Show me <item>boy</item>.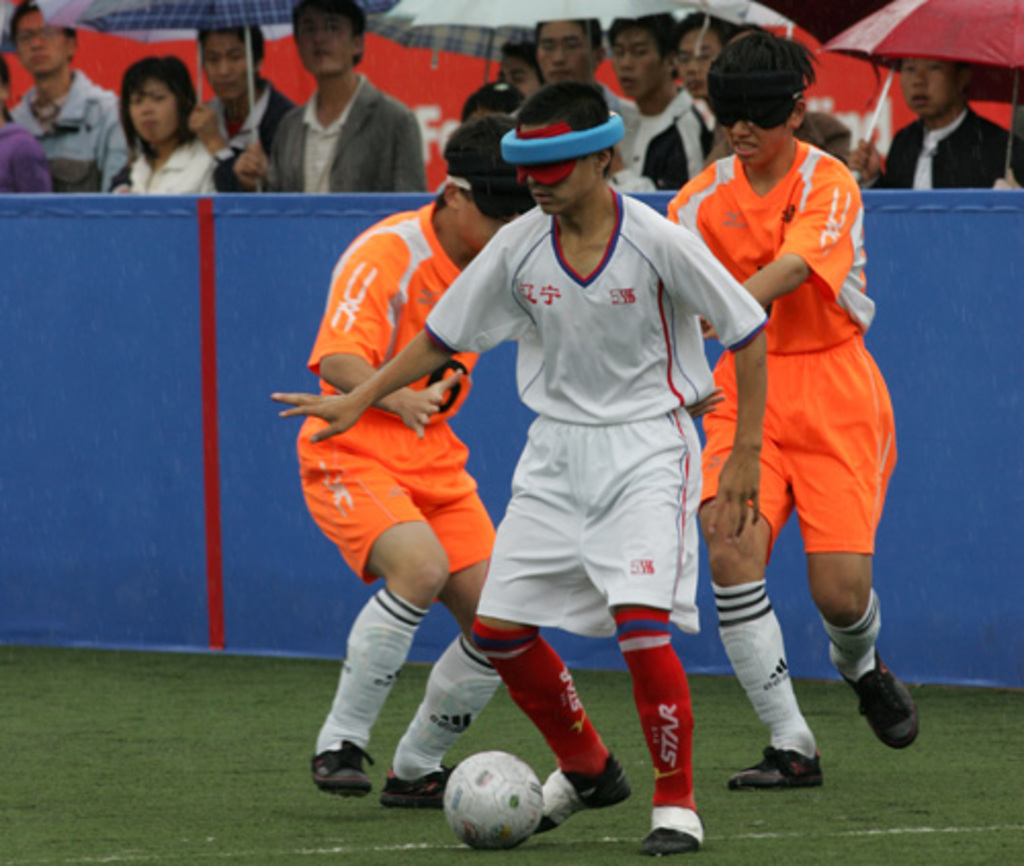
<item>boy</item> is here: {"x1": 662, "y1": 23, "x2": 924, "y2": 792}.
